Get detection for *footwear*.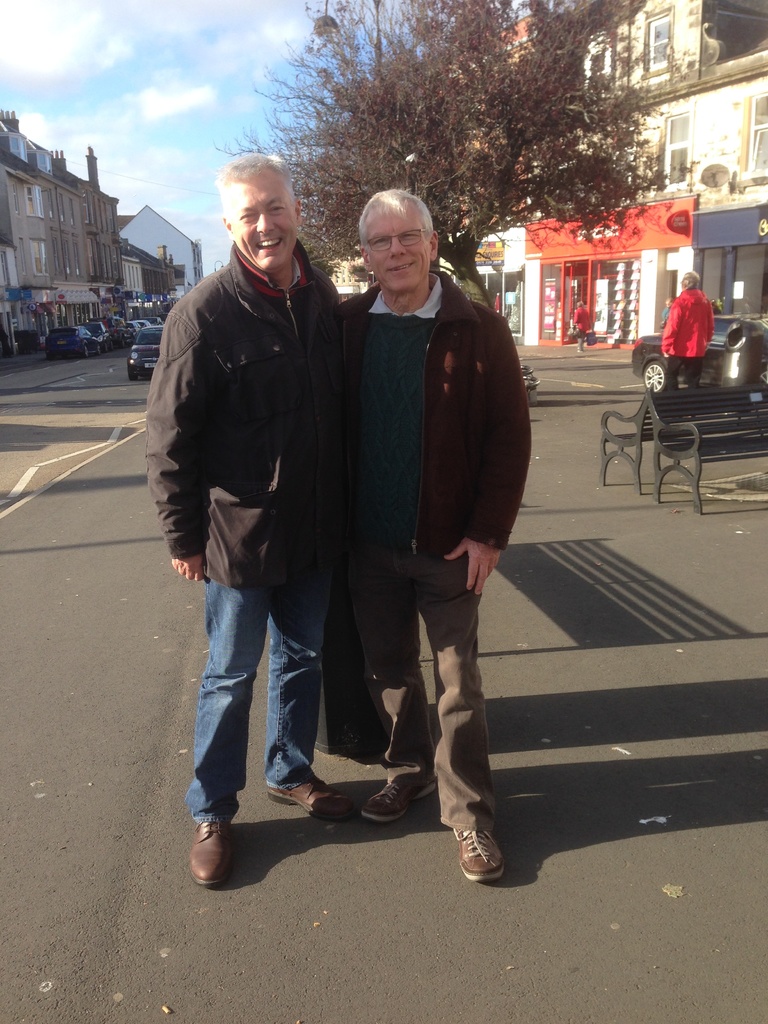
Detection: [268, 772, 359, 819].
